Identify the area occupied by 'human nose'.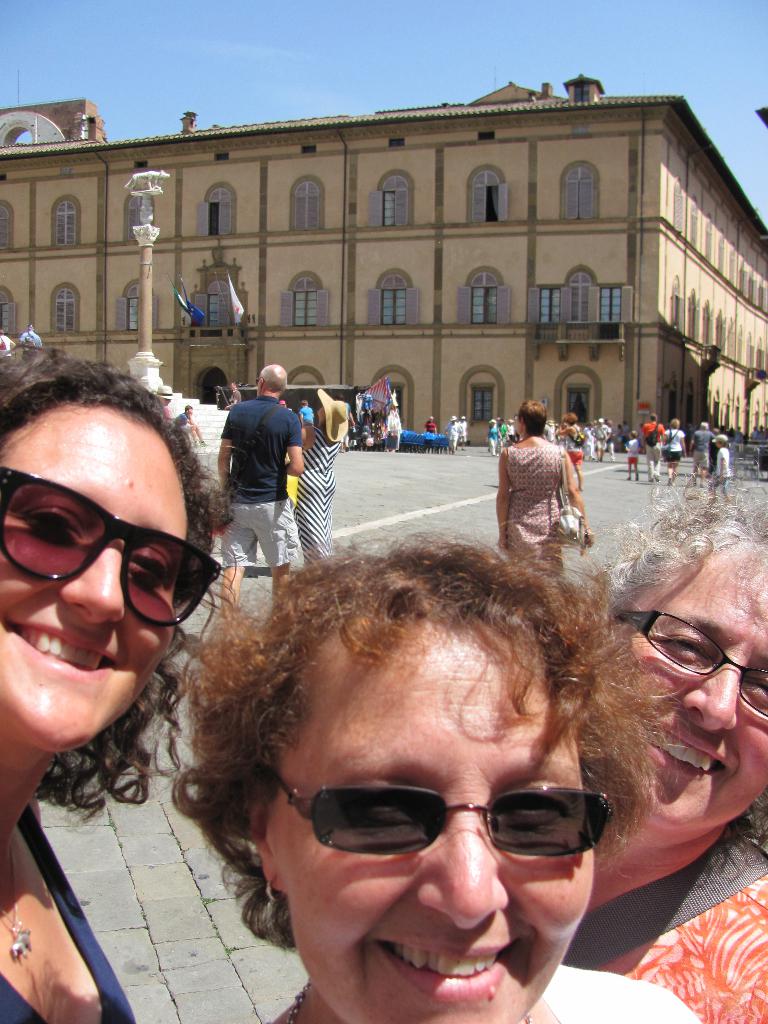
Area: l=415, t=807, r=511, b=931.
